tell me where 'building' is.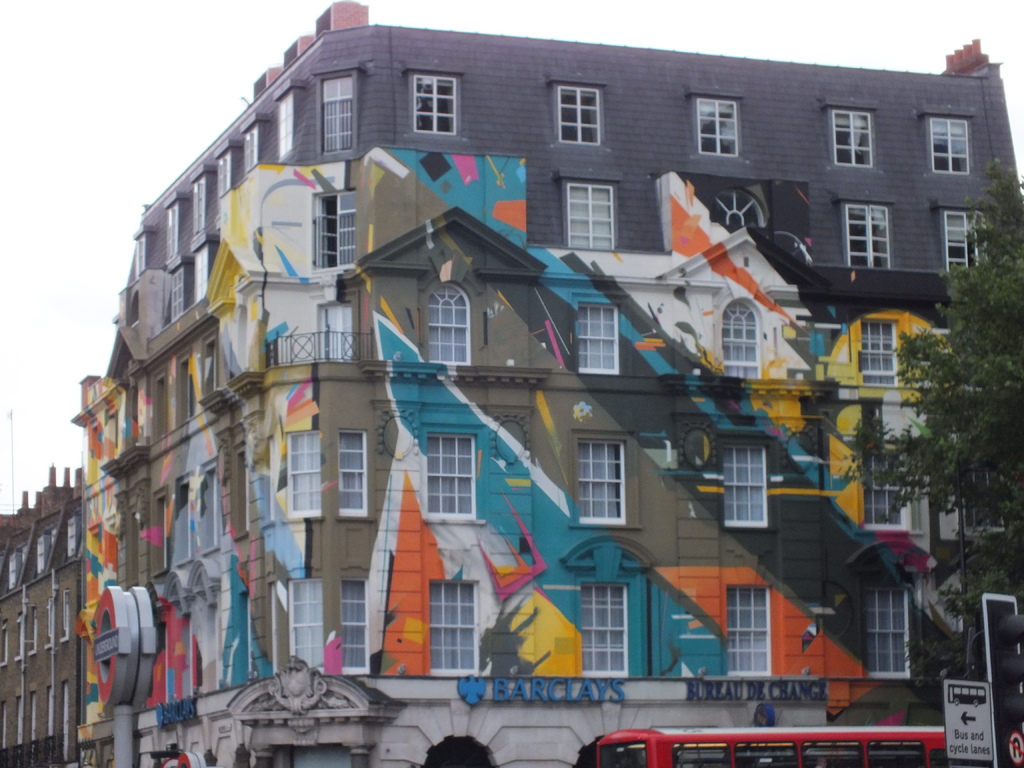
'building' is at detection(0, 6, 1023, 767).
